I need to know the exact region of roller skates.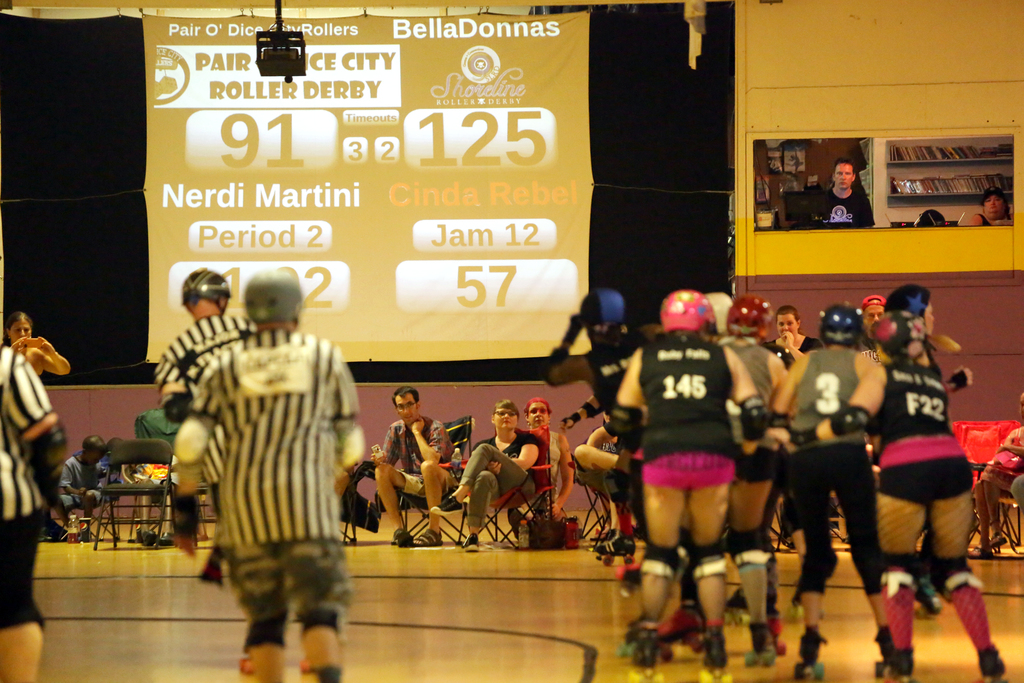
Region: 591, 528, 614, 550.
